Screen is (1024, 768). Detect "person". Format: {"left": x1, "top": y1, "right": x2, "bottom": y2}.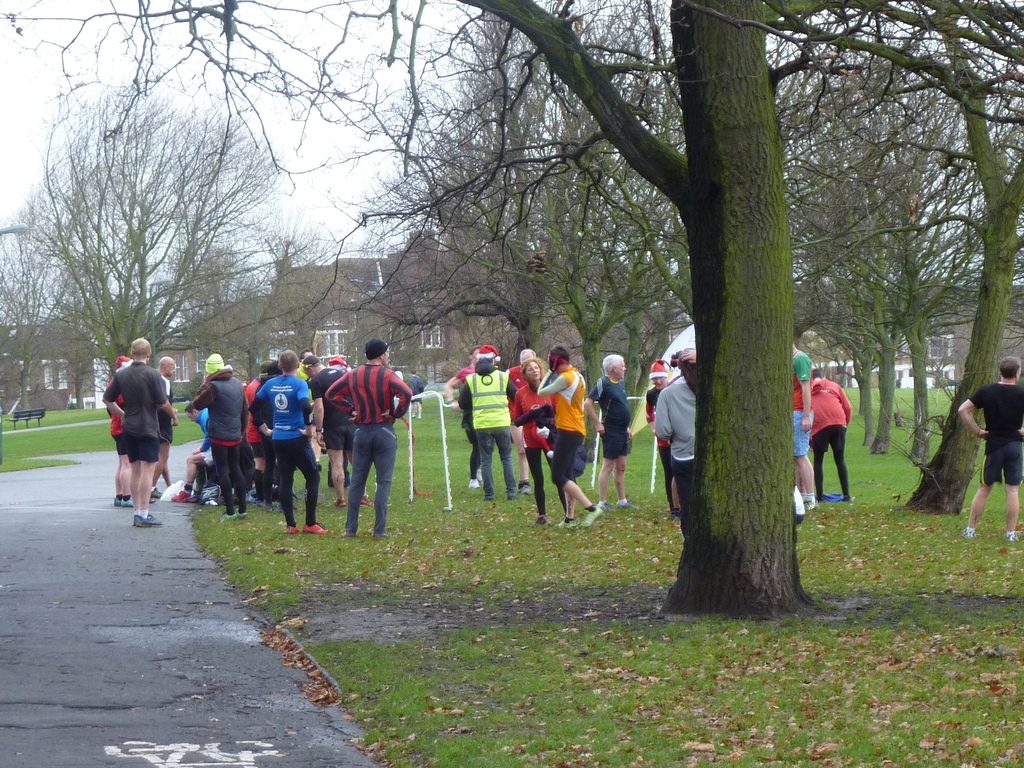
{"left": 192, "top": 351, "right": 246, "bottom": 520}.
